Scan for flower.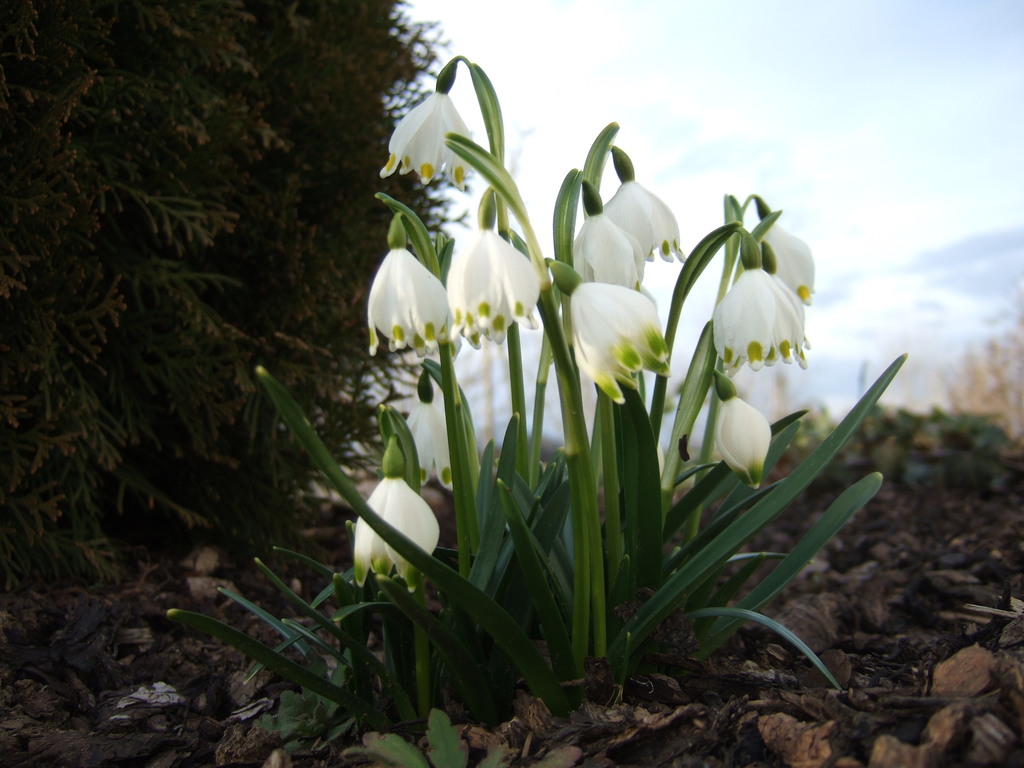
Scan result: crop(608, 178, 686, 262).
